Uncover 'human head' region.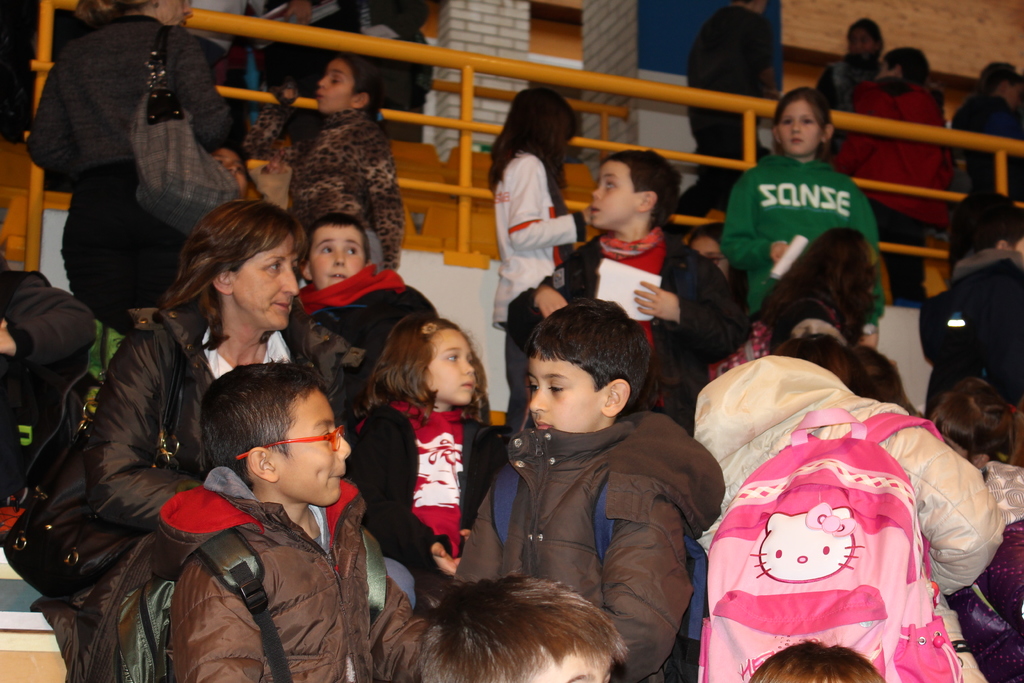
Uncovered: [387,315,479,406].
